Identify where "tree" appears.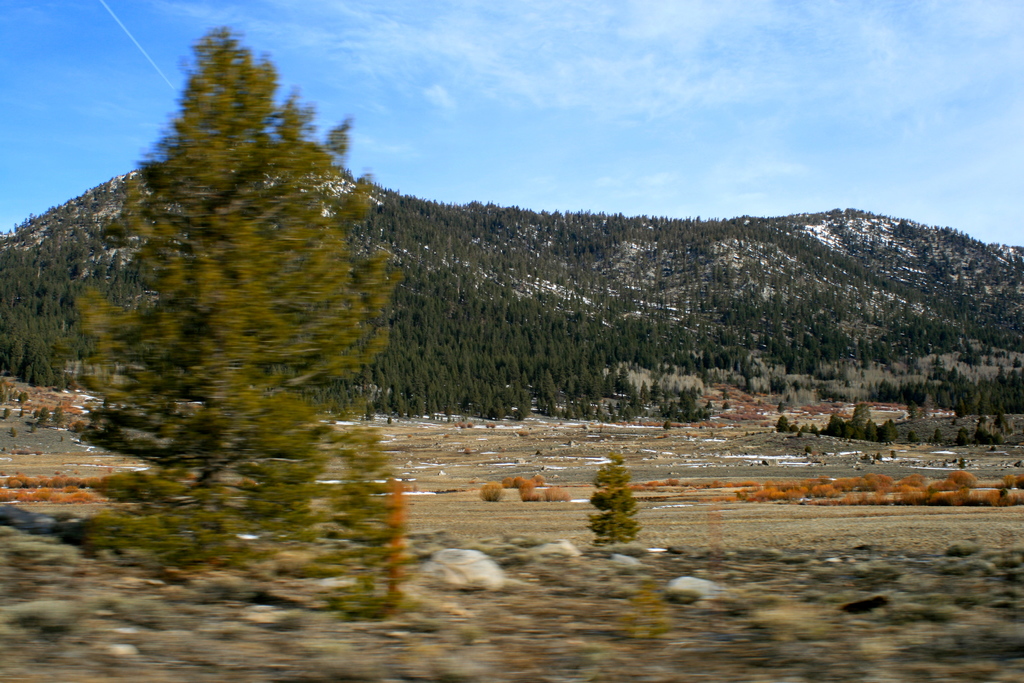
Appears at bbox(584, 446, 640, 551).
